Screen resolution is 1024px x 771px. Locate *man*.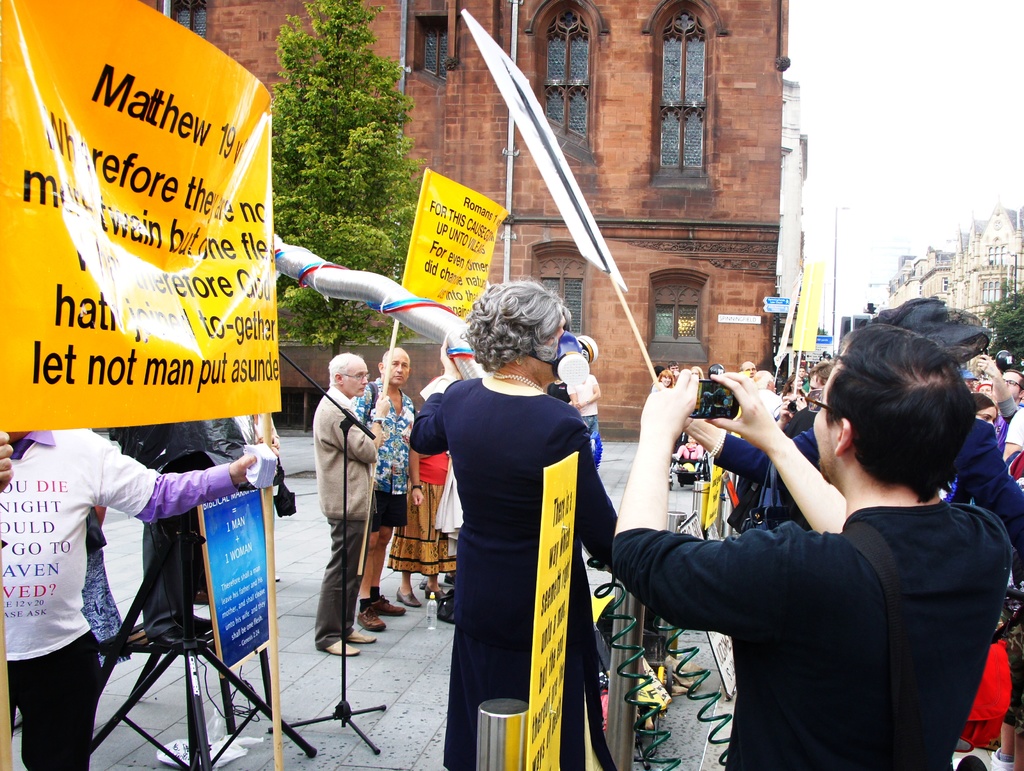
<bbox>976, 351, 1023, 460</bbox>.
